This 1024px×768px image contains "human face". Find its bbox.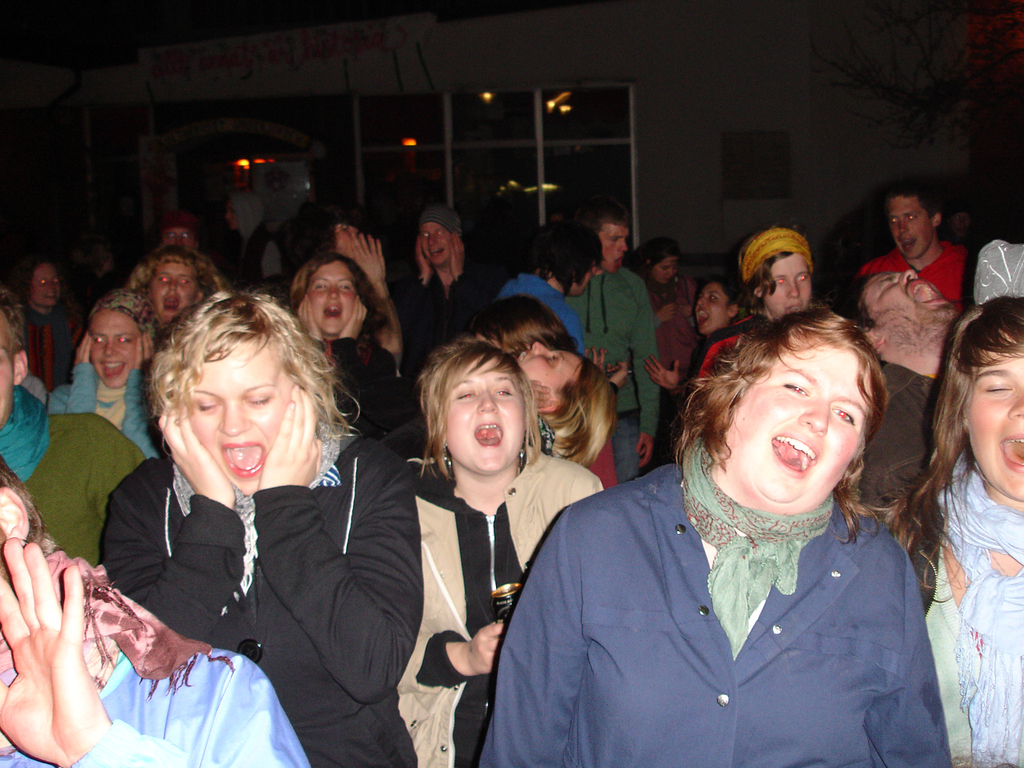
884,193,937,260.
